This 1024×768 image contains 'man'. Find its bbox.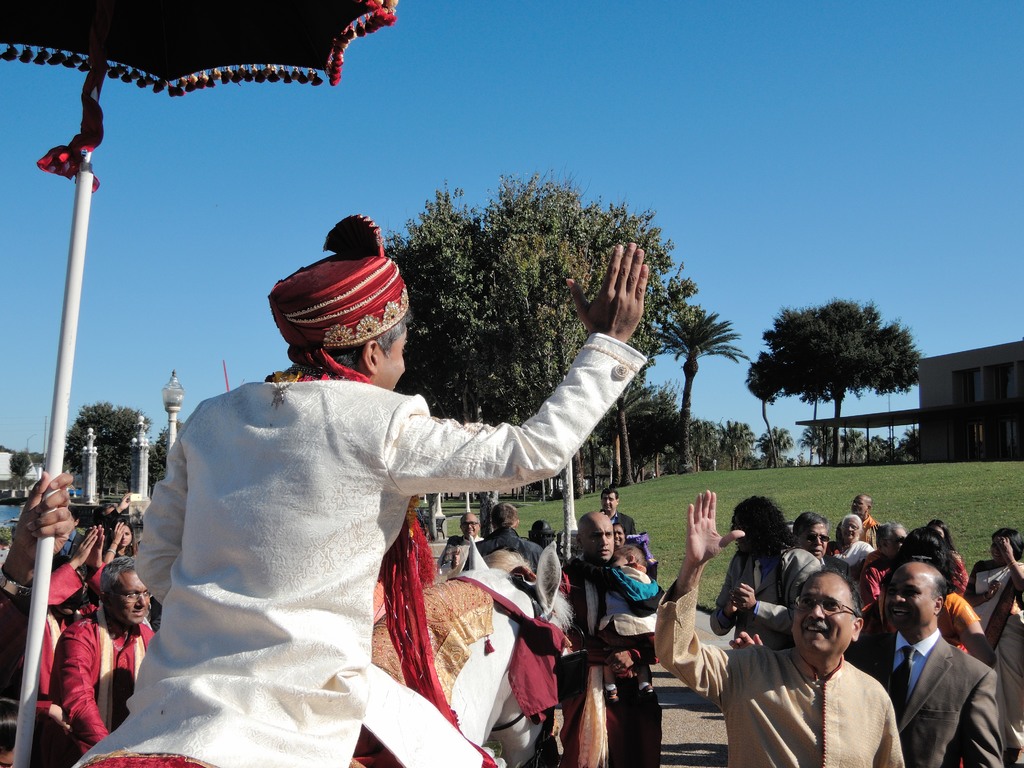
region(794, 513, 852, 582).
